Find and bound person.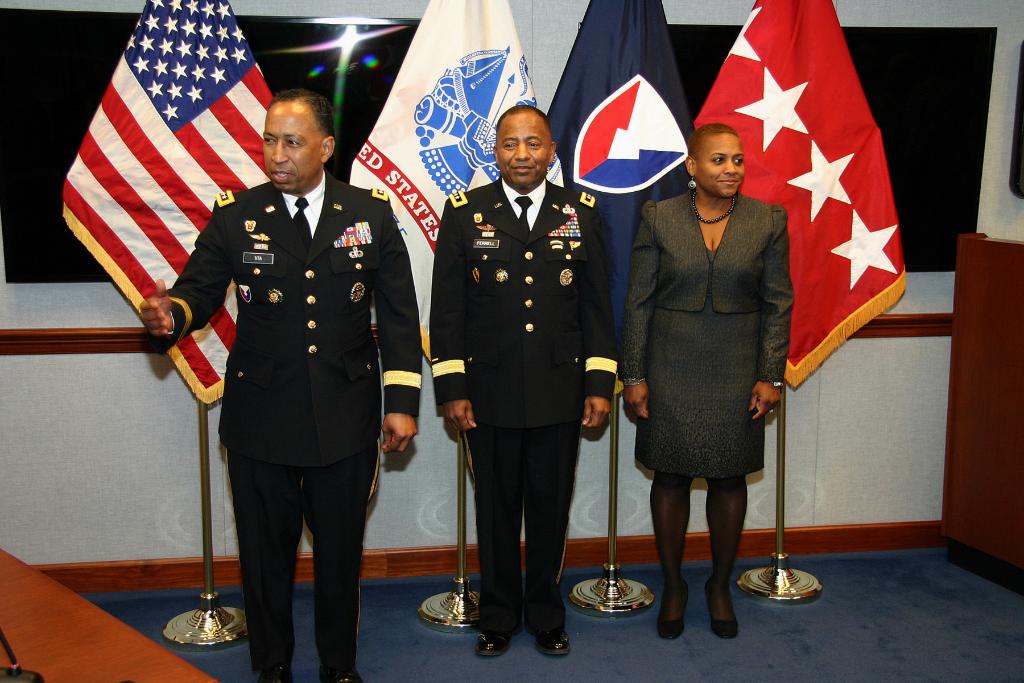
Bound: Rect(429, 102, 612, 659).
